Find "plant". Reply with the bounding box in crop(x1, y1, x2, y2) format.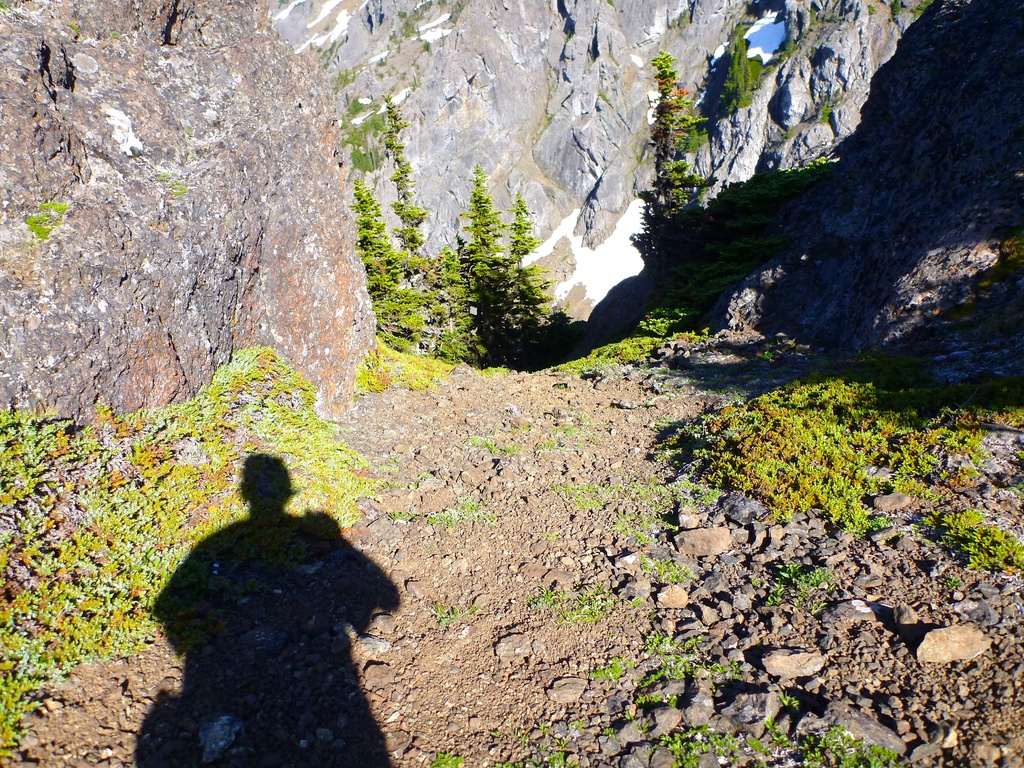
crop(586, 653, 632, 679).
